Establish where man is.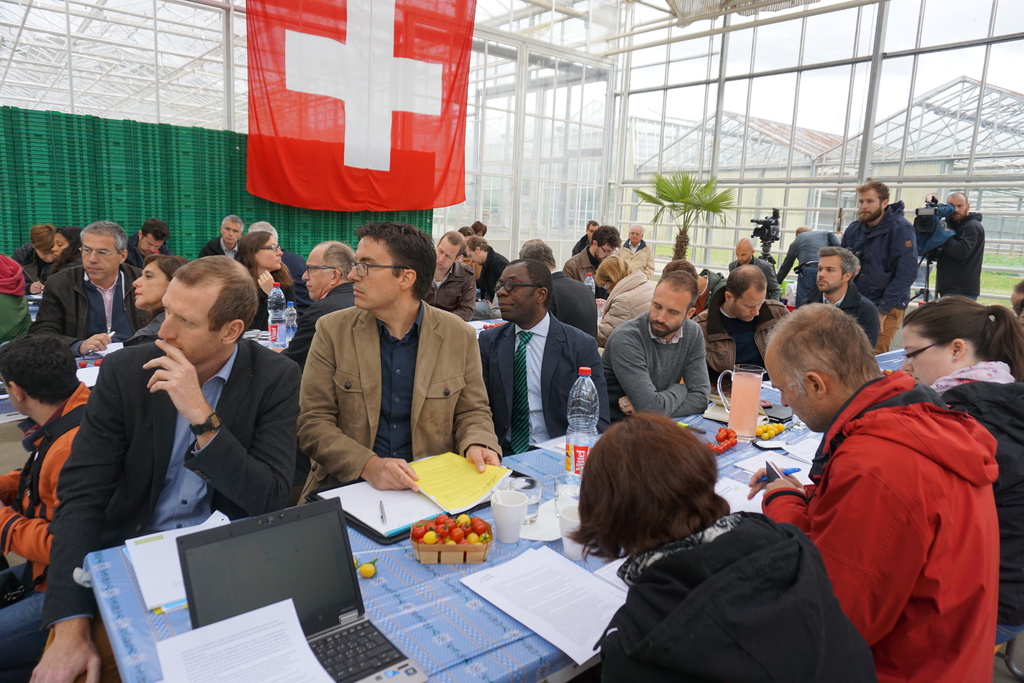
Established at x1=29, y1=216, x2=150, y2=360.
